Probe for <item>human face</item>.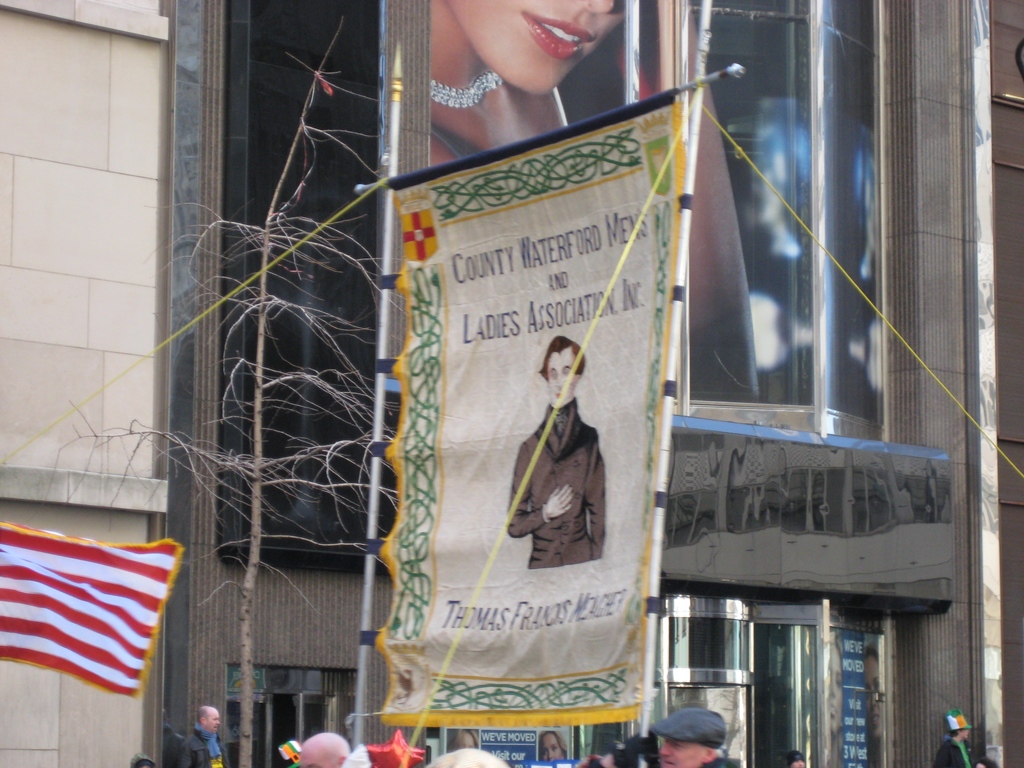
Probe result: bbox=[205, 706, 223, 734].
